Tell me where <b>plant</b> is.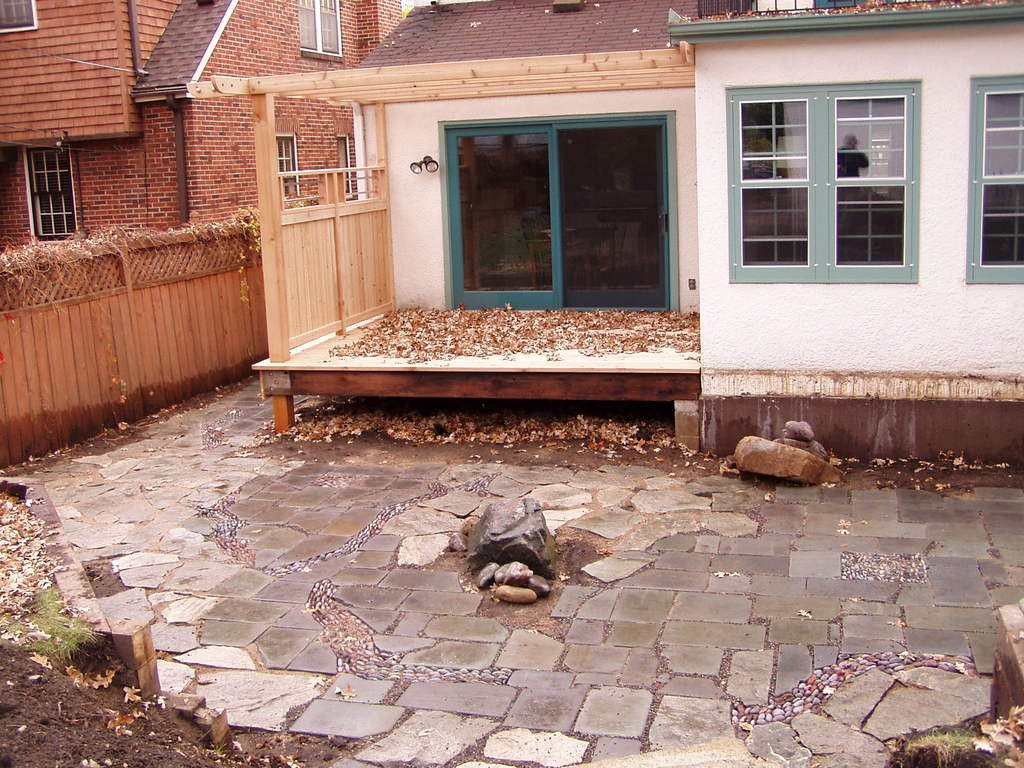
<b>plant</b> is at {"left": 900, "top": 719, "right": 993, "bottom": 767}.
